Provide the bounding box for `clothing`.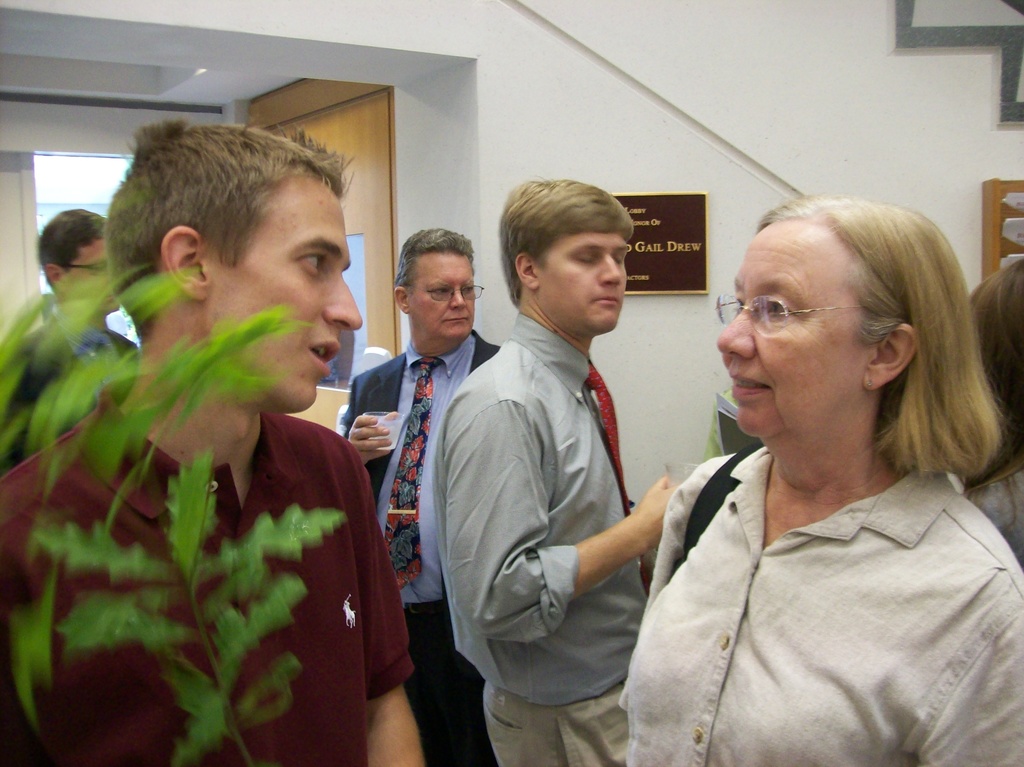
l=428, t=309, r=655, b=766.
